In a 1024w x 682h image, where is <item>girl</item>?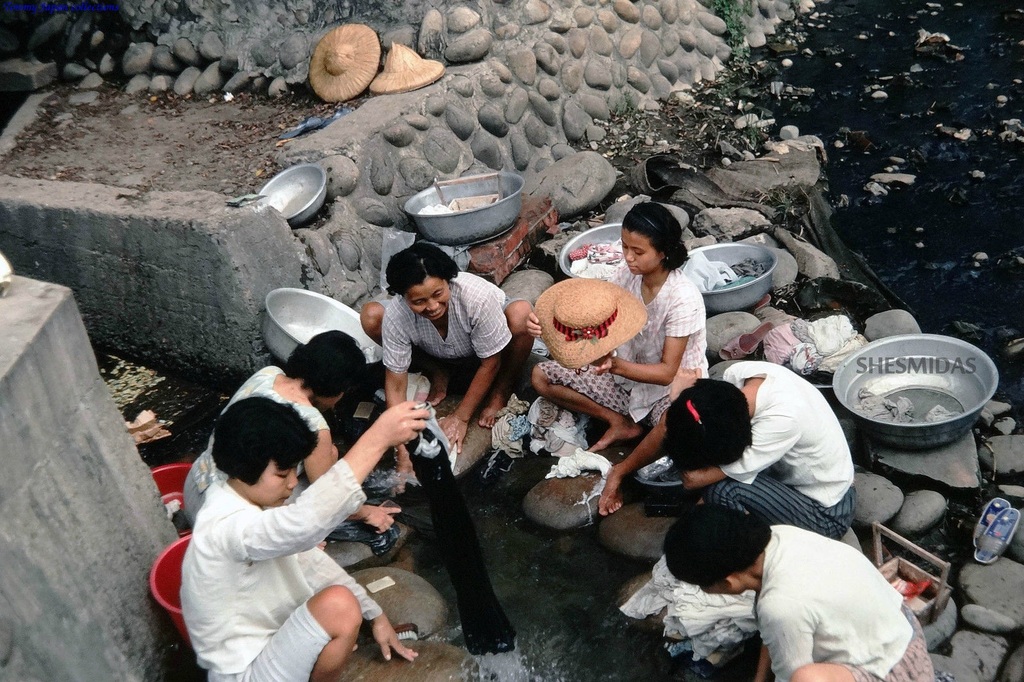
[533, 207, 700, 449].
